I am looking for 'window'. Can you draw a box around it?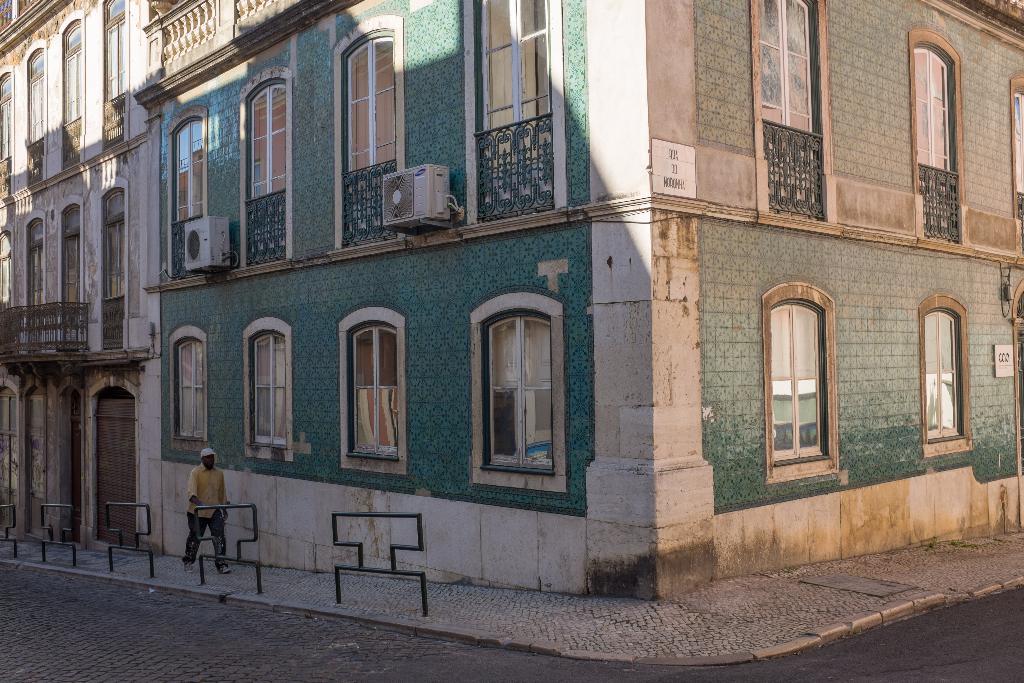
Sure, the bounding box is region(61, 12, 83, 168).
